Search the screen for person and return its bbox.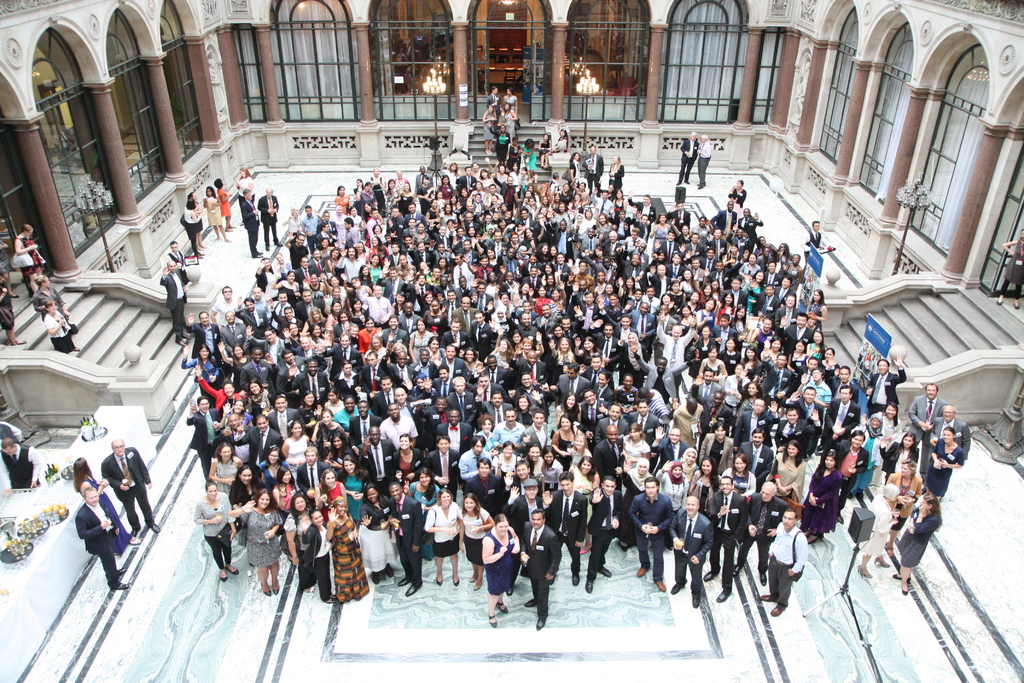
Found: 488, 122, 509, 162.
